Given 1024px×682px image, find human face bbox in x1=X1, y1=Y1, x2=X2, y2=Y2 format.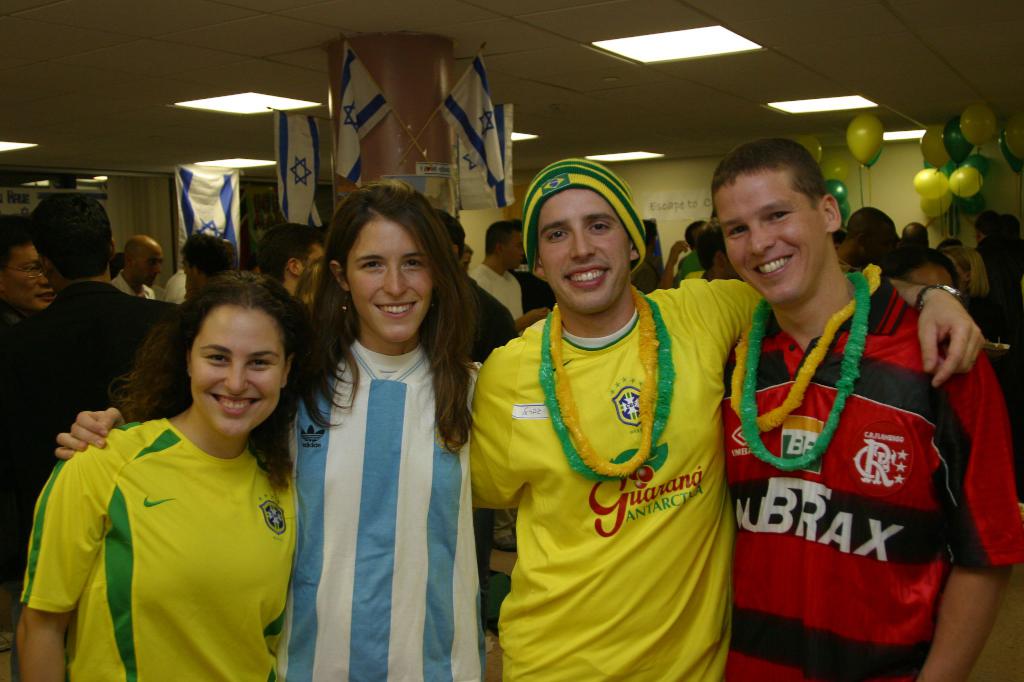
x1=715, y1=171, x2=825, y2=306.
